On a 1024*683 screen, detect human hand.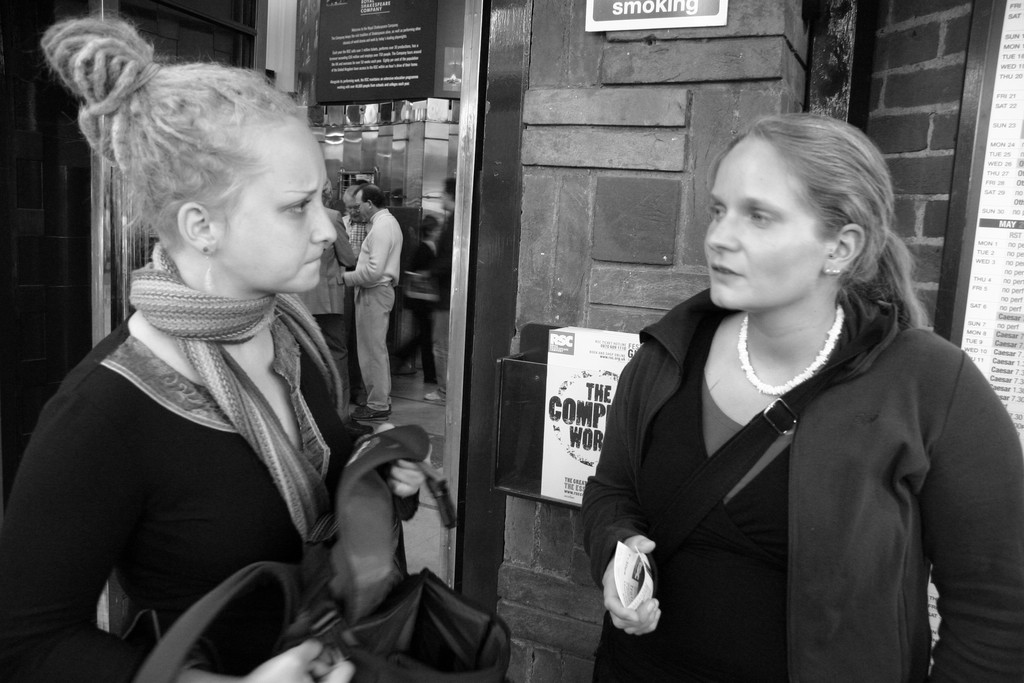
x1=349, y1=247, x2=361, y2=261.
